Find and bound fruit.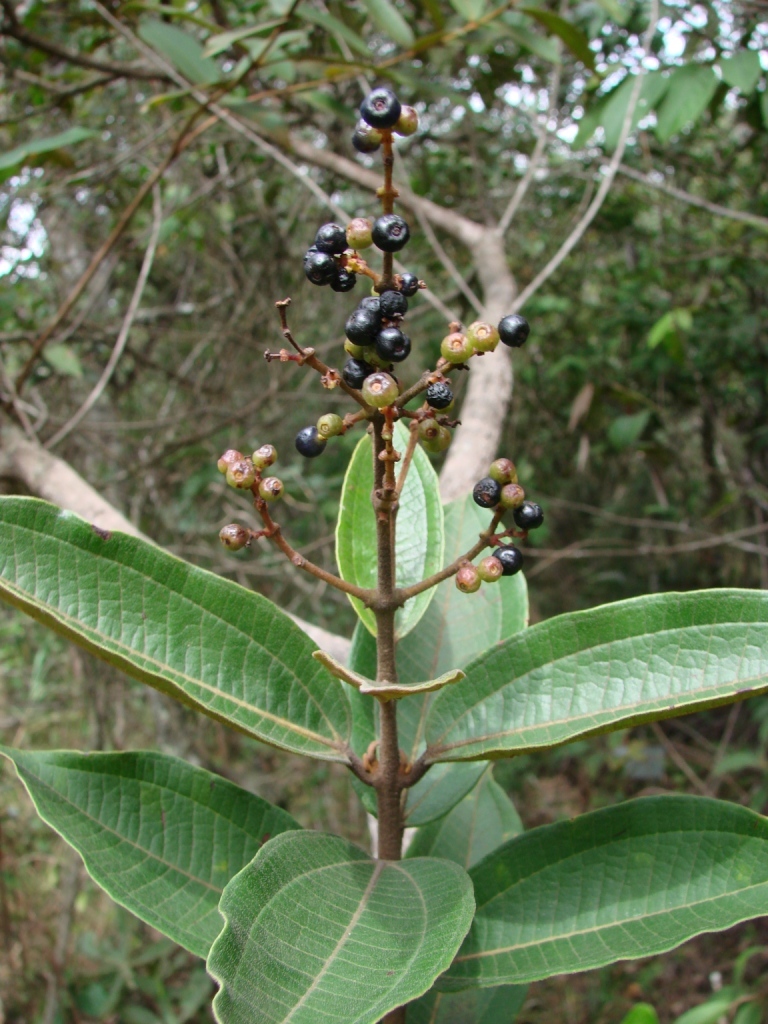
Bound: bbox=[391, 104, 419, 141].
